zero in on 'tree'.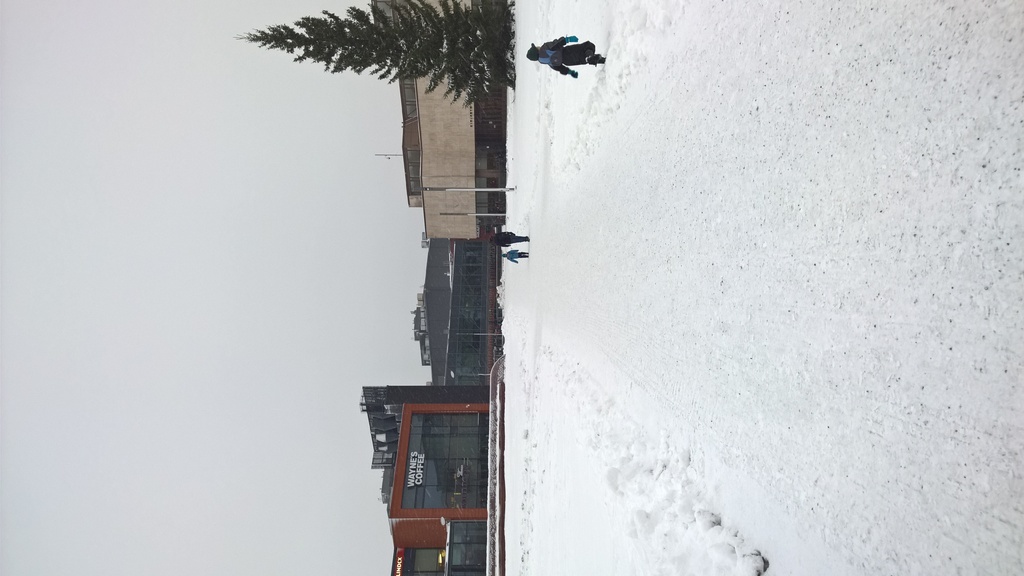
Zeroed in: 236/0/521/109.
